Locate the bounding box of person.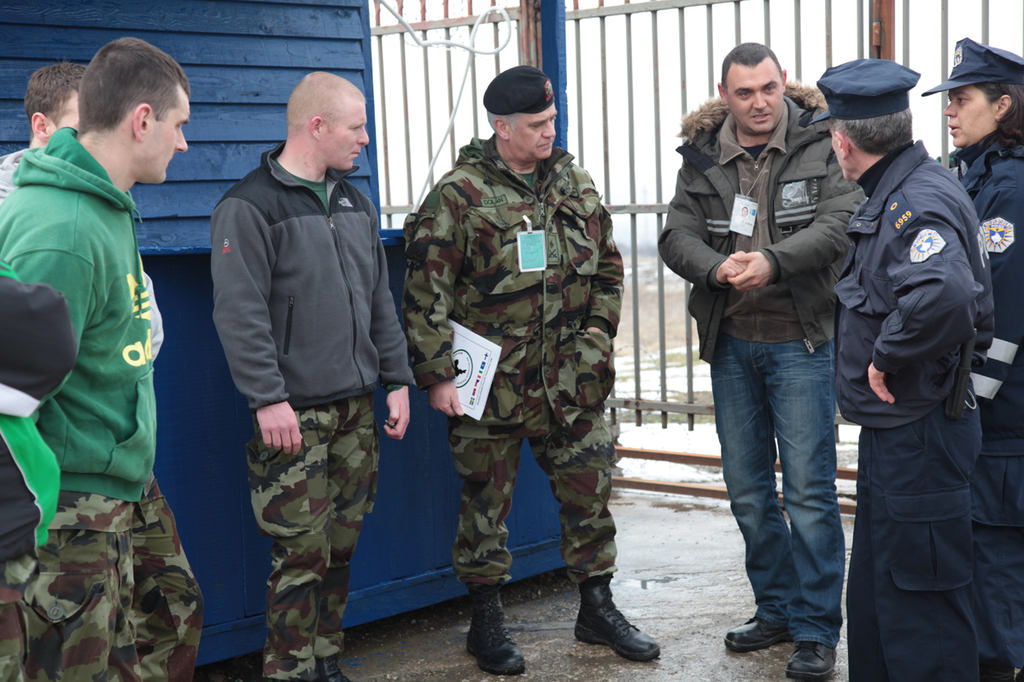
Bounding box: [x1=404, y1=57, x2=667, y2=679].
